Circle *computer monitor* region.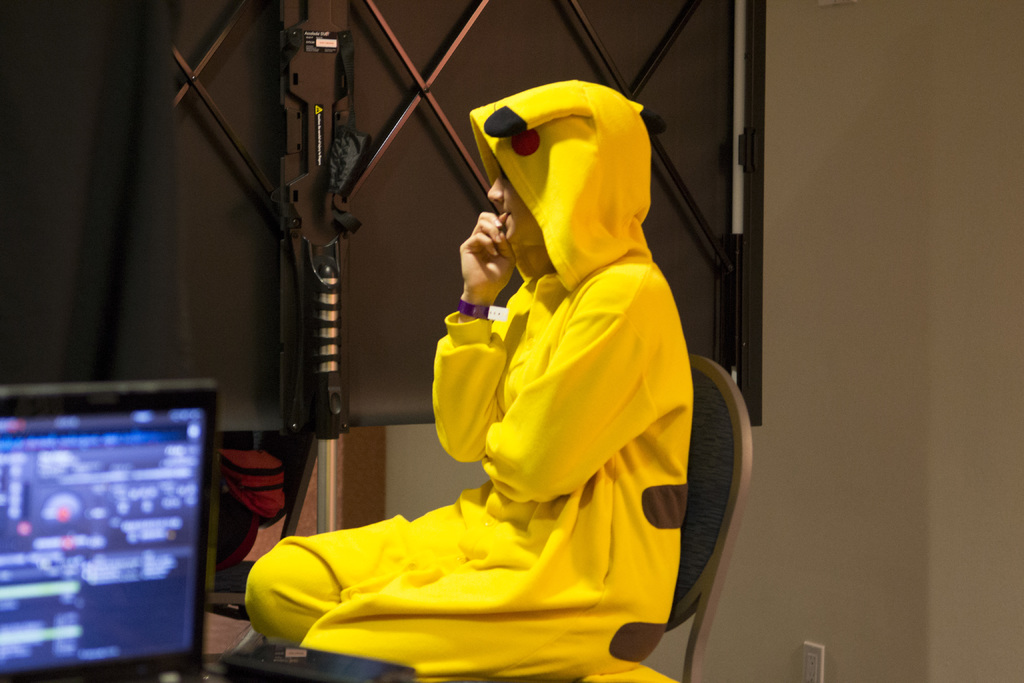
Region: bbox=[0, 383, 223, 682].
